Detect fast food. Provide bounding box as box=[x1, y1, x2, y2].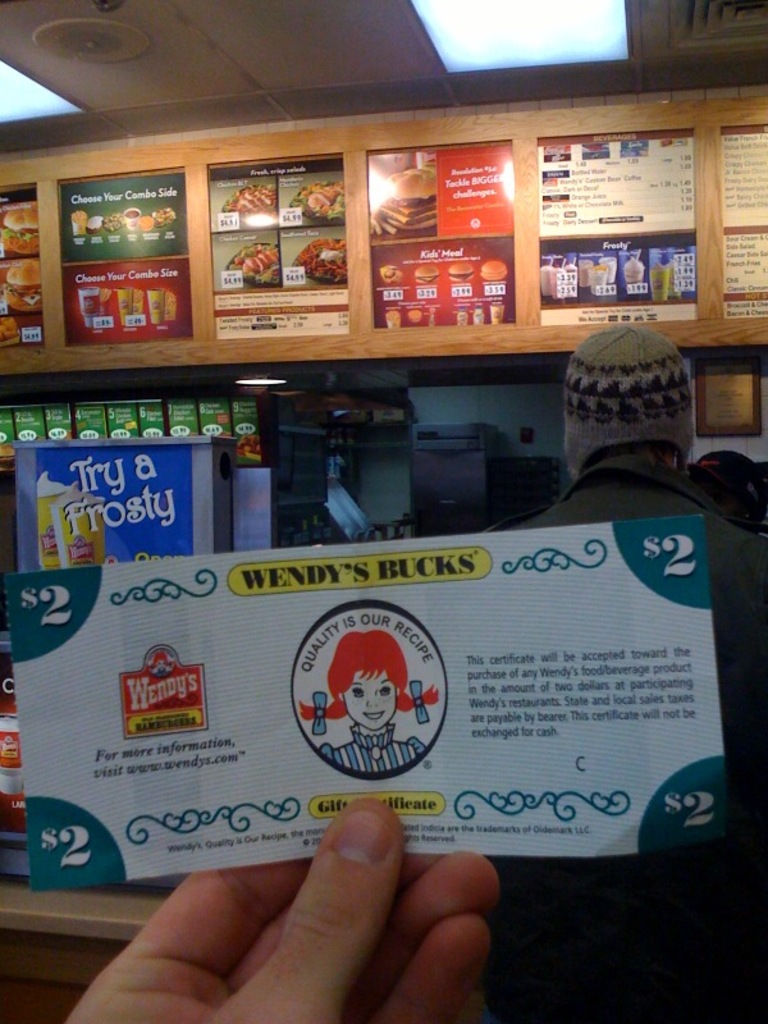
box=[216, 178, 278, 224].
